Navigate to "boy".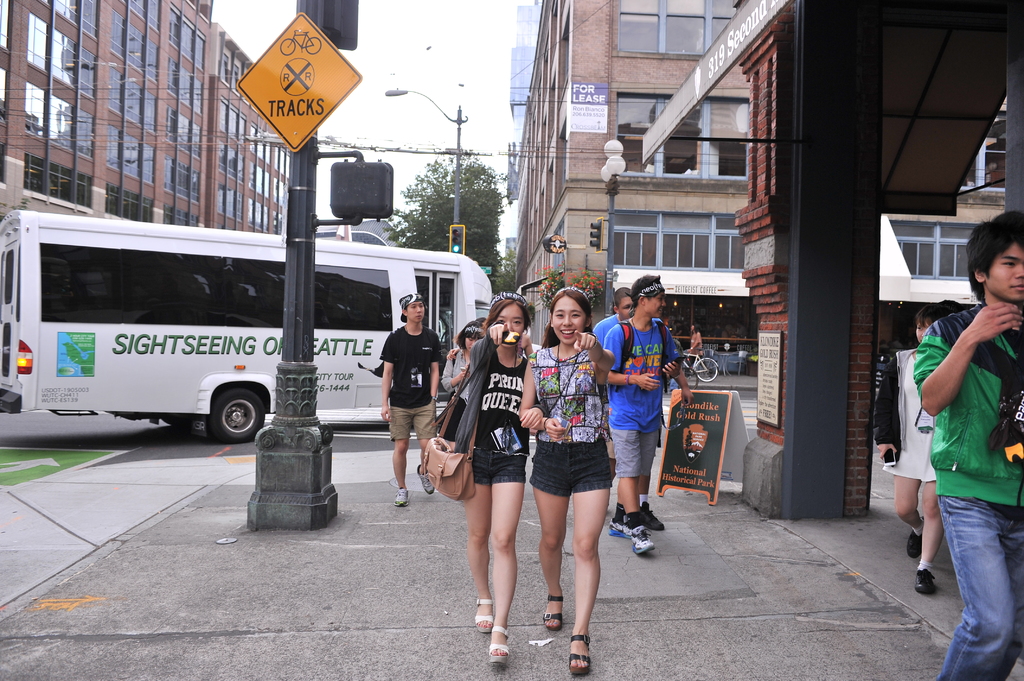
Navigation target: 605,273,682,554.
